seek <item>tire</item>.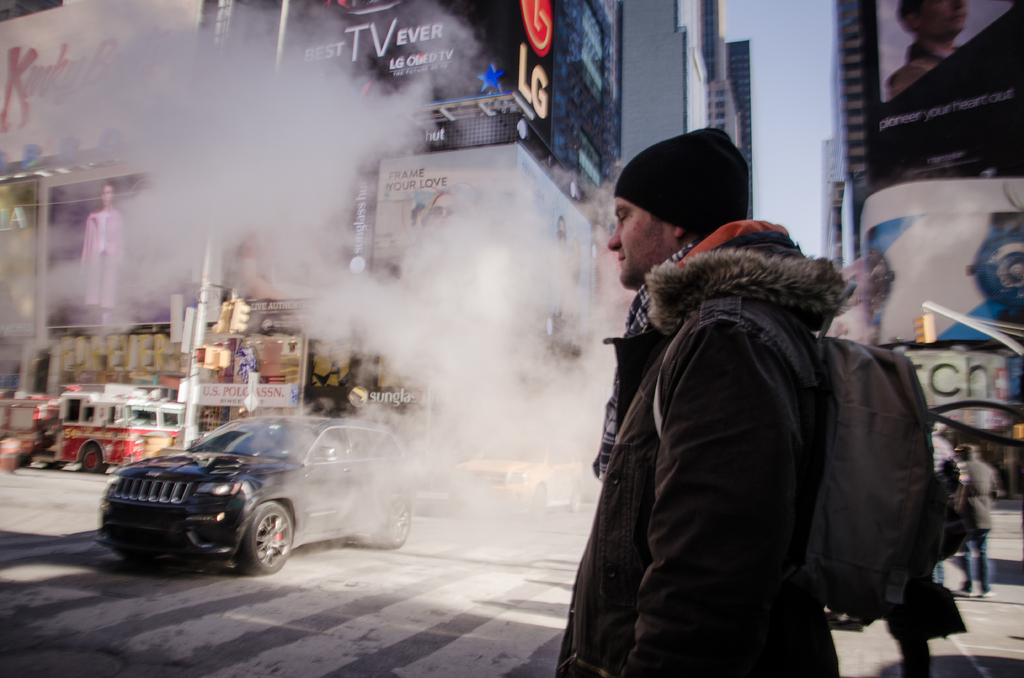
BBox(78, 441, 107, 480).
